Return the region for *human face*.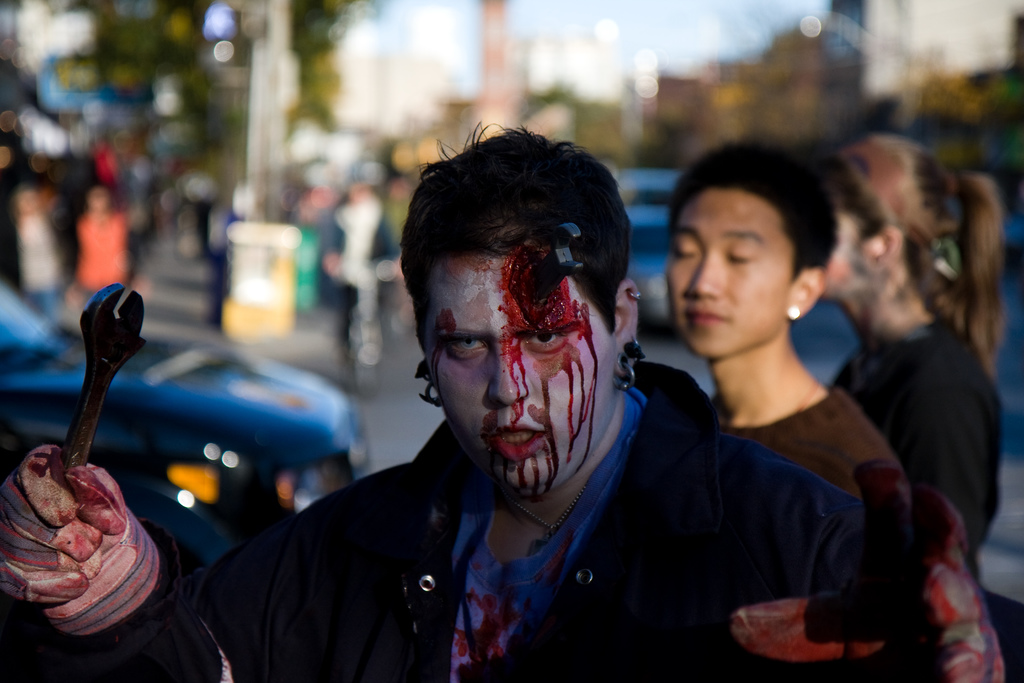
rect(421, 273, 619, 491).
